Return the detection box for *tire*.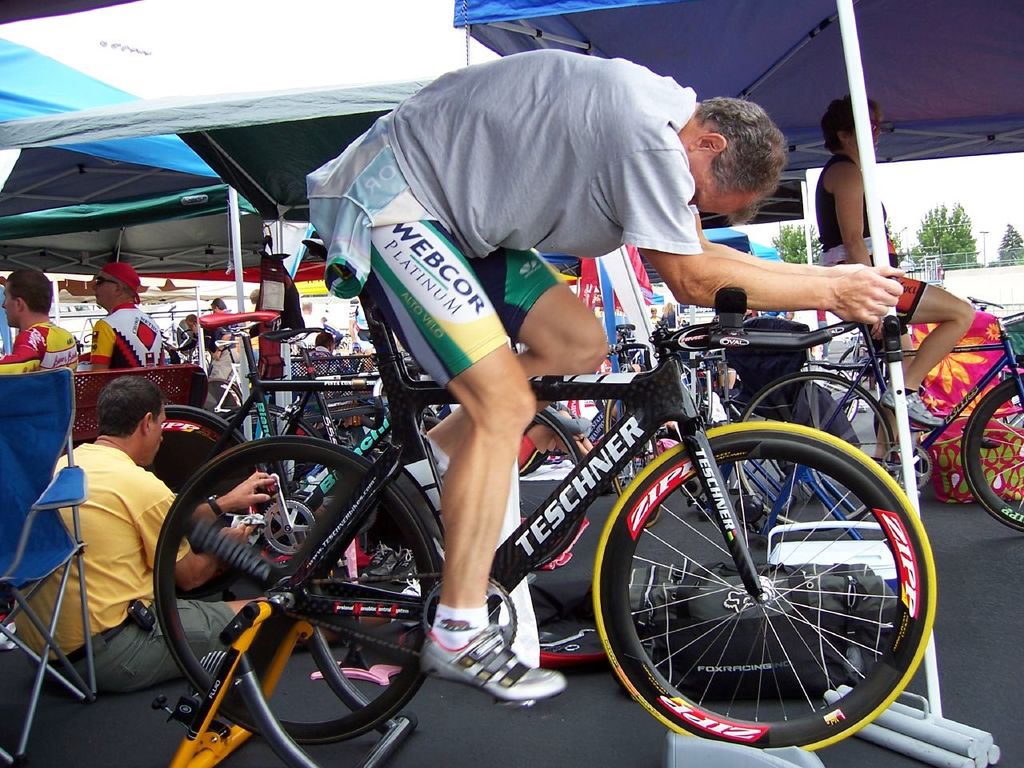
<box>734,373,896,534</box>.
